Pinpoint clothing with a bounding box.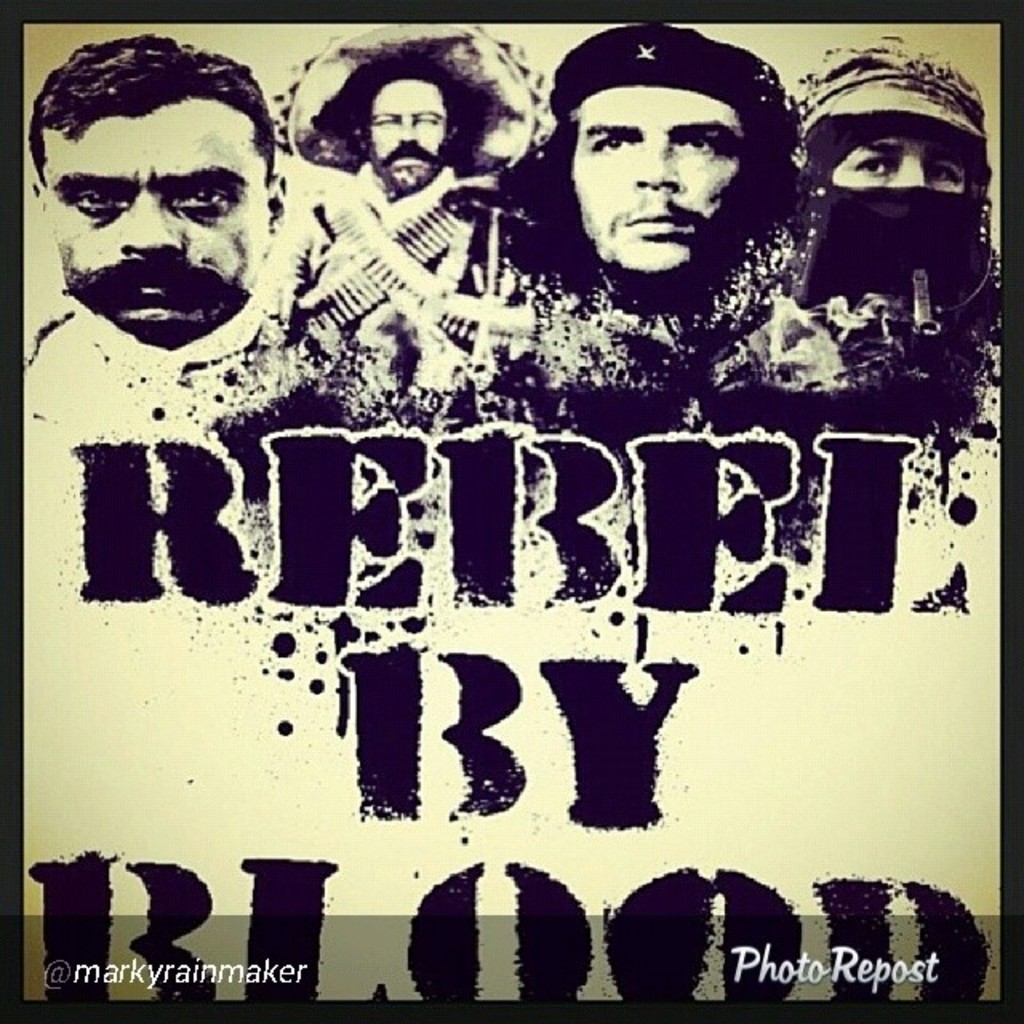
[left=773, top=27, right=1003, bottom=414].
